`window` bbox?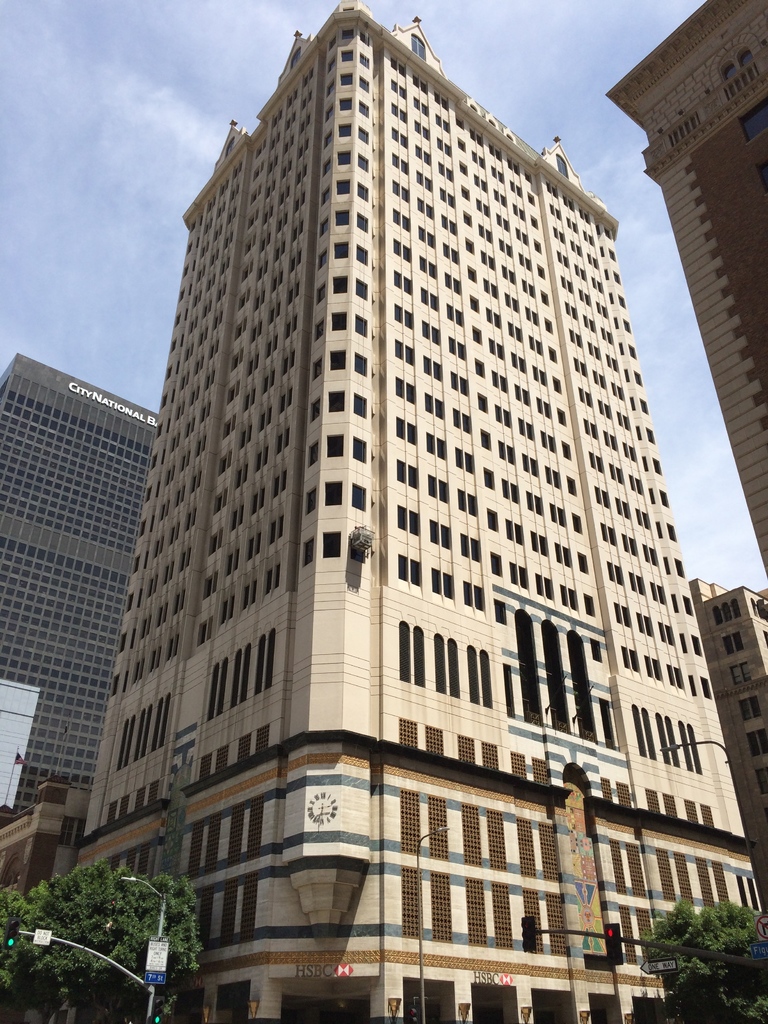
locate(394, 269, 415, 297)
